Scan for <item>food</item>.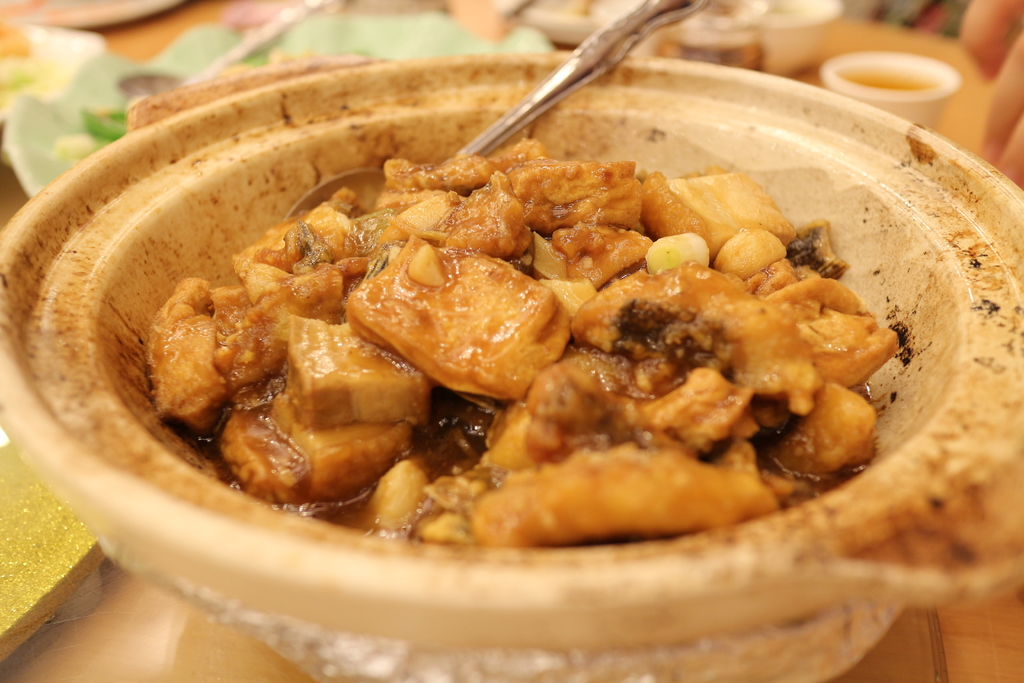
Scan result: x1=104, y1=94, x2=953, y2=550.
